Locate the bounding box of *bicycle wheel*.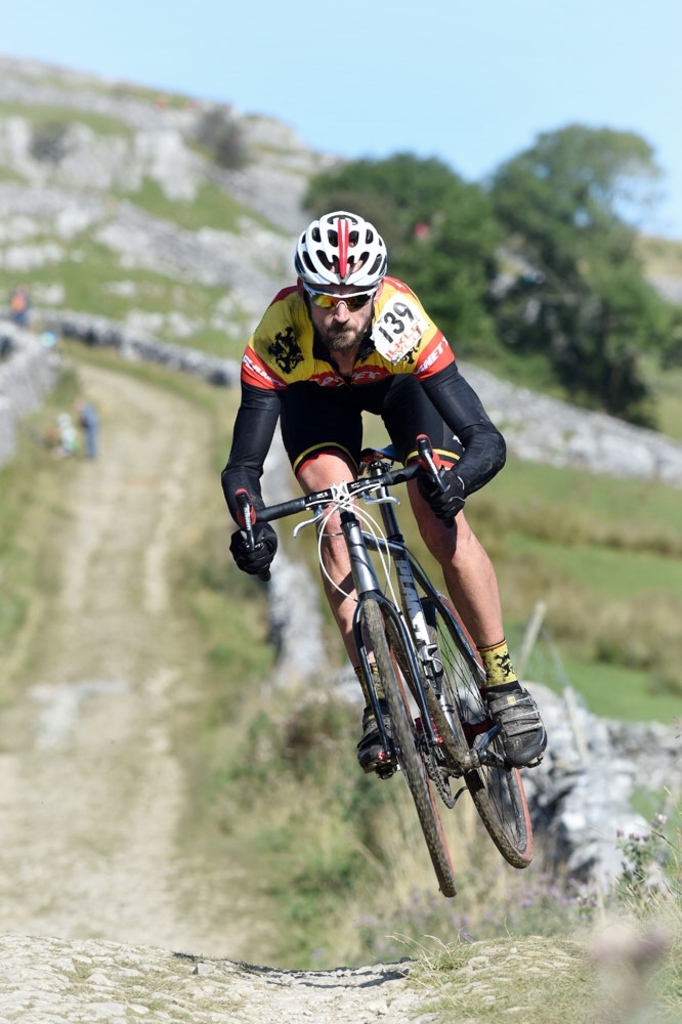
Bounding box: [x1=424, y1=590, x2=543, y2=867].
